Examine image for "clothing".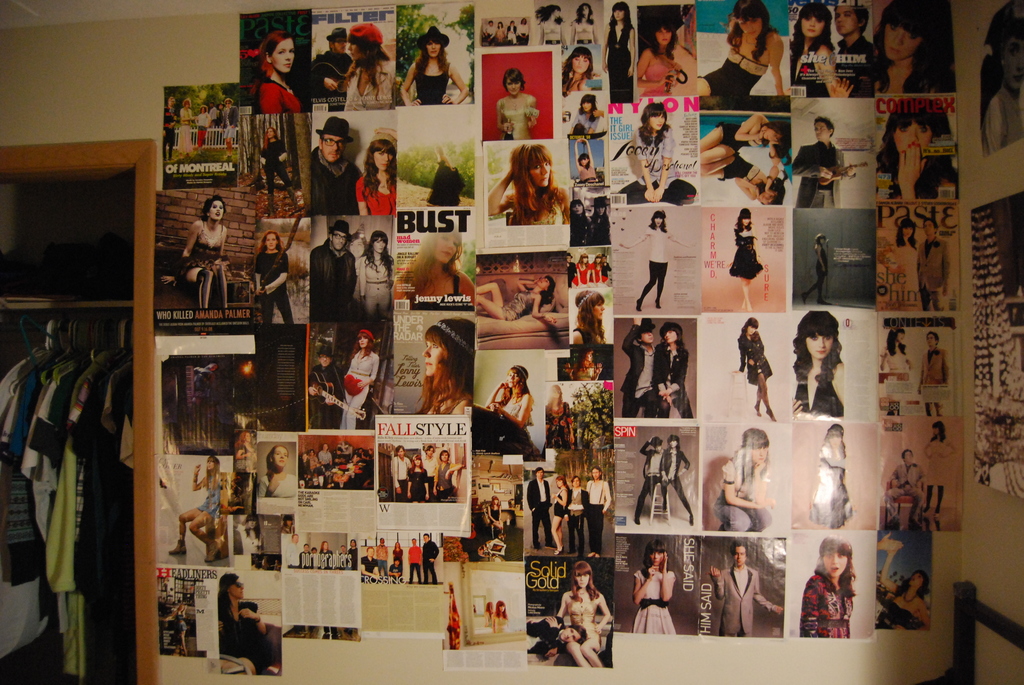
Examination result: l=545, t=402, r=573, b=452.
